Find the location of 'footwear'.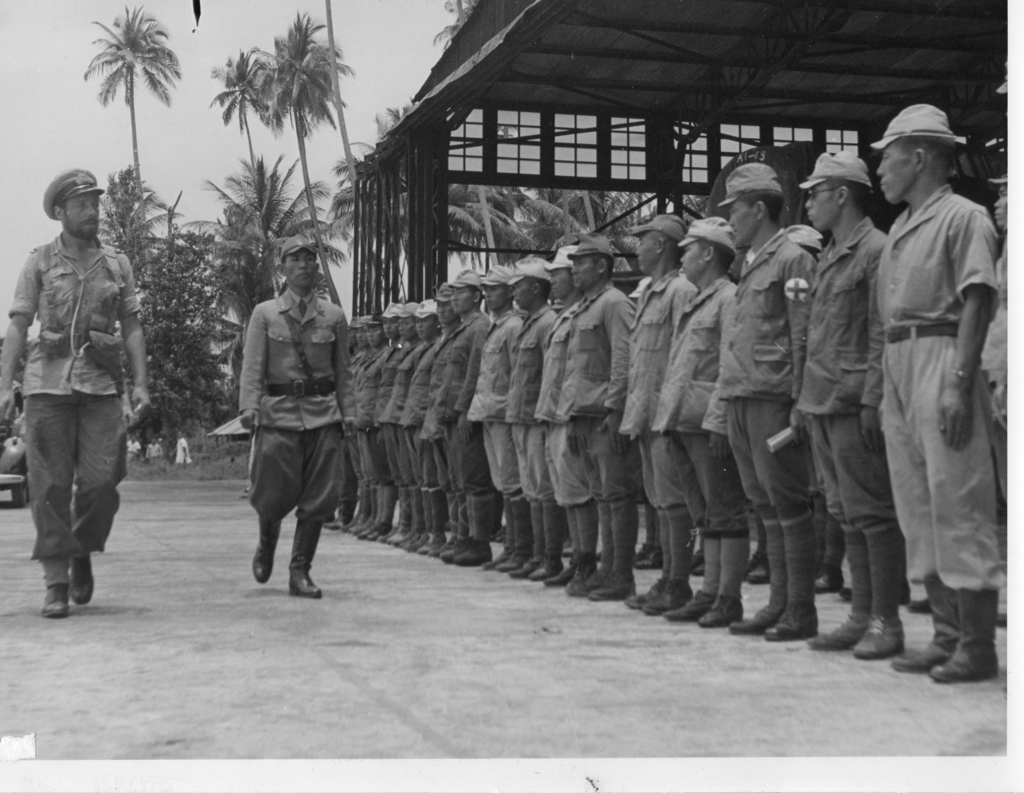
Location: <box>897,582,954,676</box>.
